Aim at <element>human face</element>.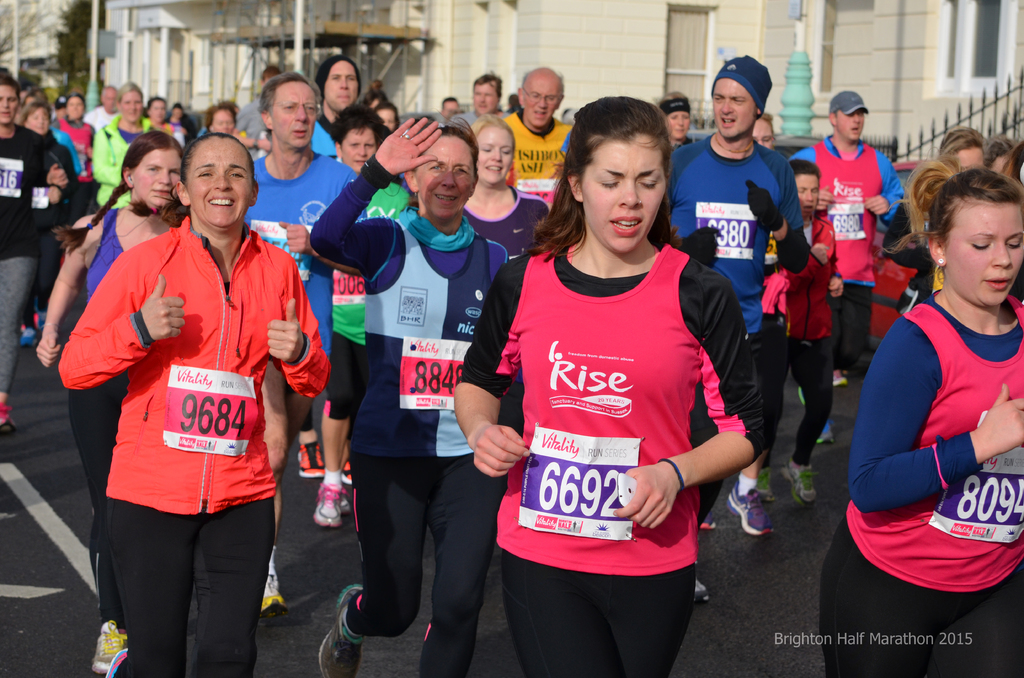
Aimed at l=123, t=87, r=148, b=125.
